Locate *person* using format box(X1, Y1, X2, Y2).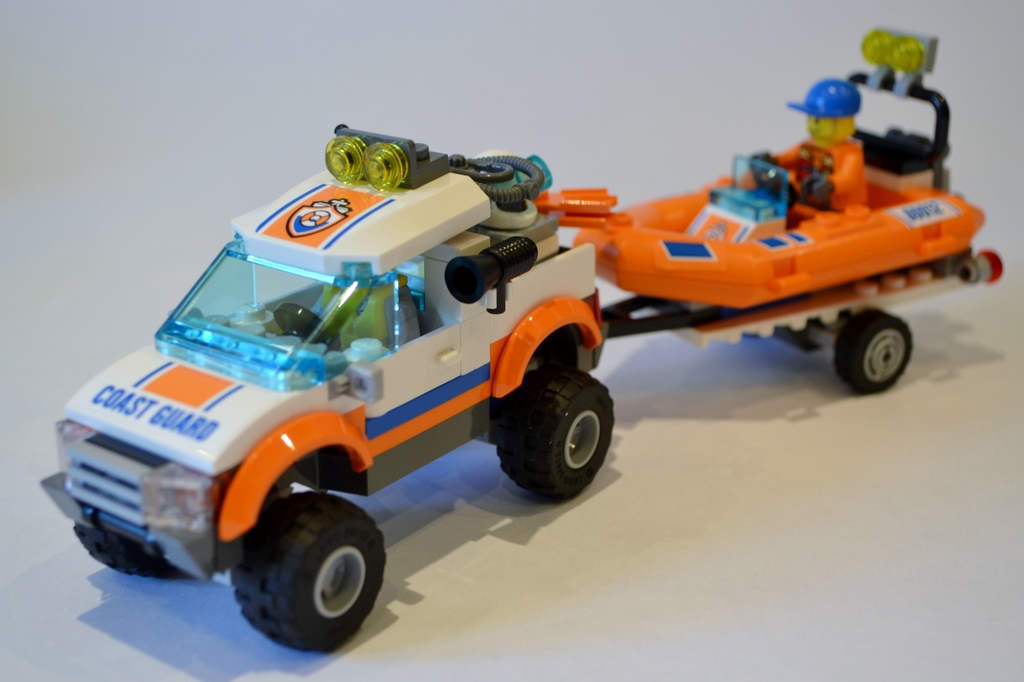
box(778, 72, 864, 203).
